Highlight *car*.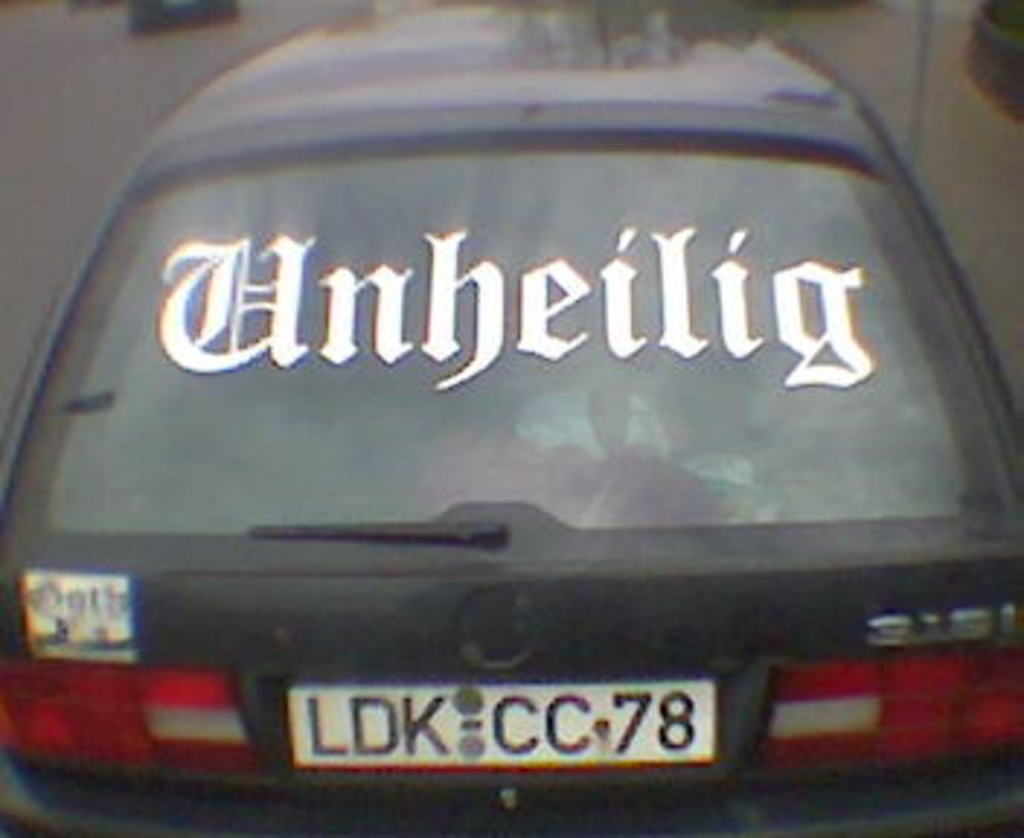
Highlighted region: BBox(0, 0, 1012, 832).
